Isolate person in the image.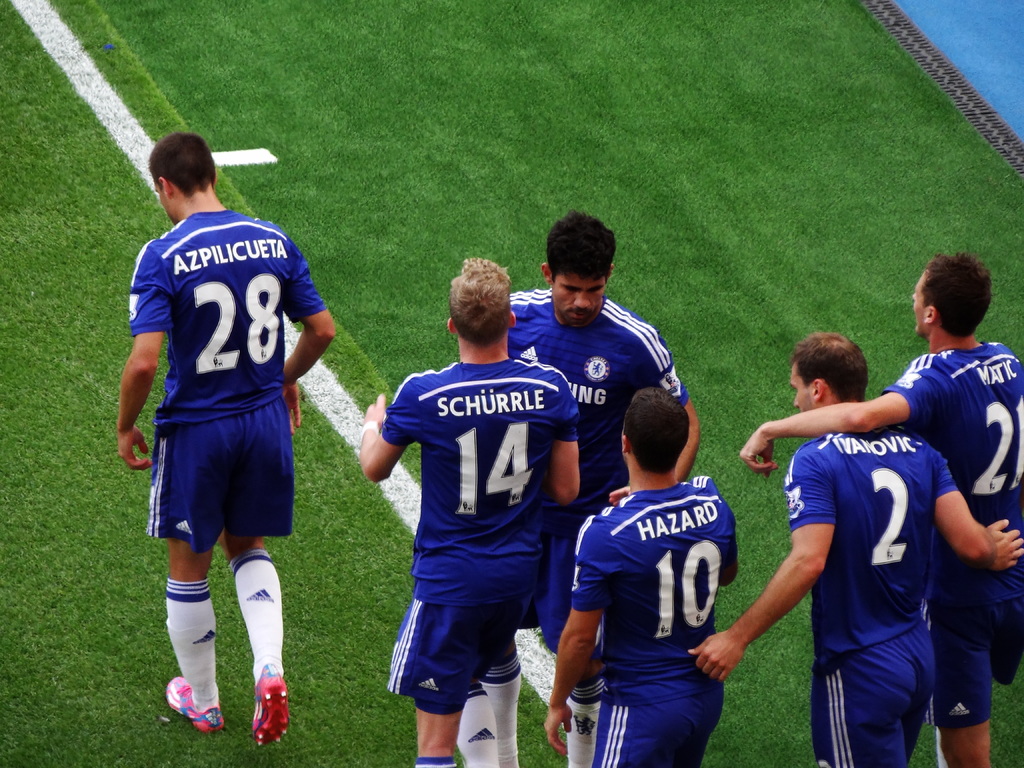
Isolated region: select_region(369, 236, 579, 767).
